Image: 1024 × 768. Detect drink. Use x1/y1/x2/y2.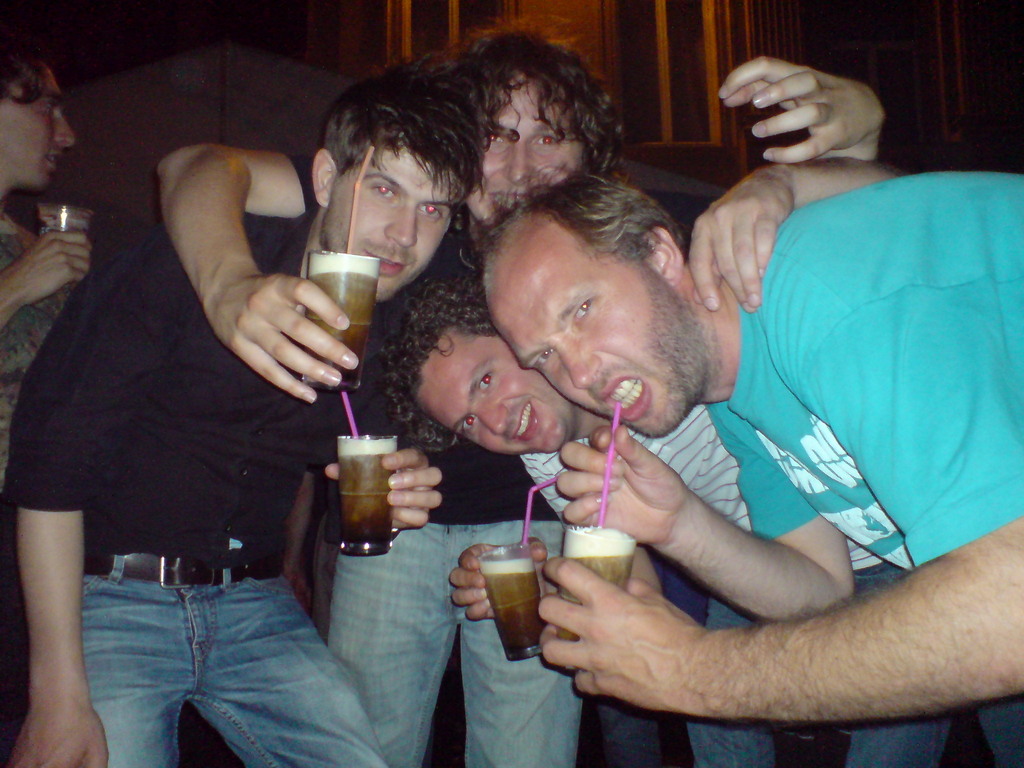
478/560/547/657.
